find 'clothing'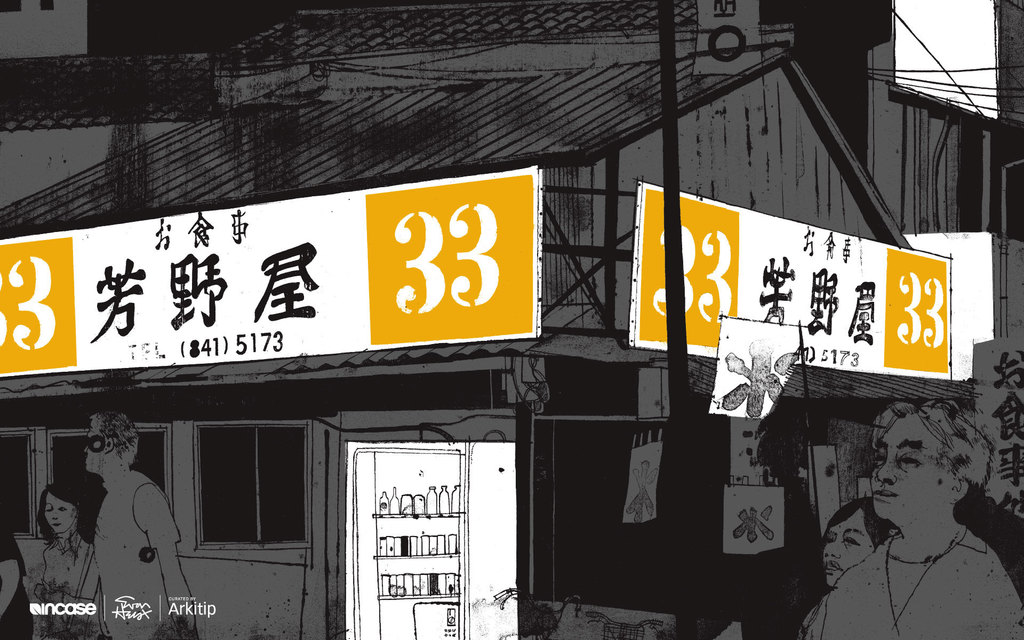
33, 535, 102, 639
